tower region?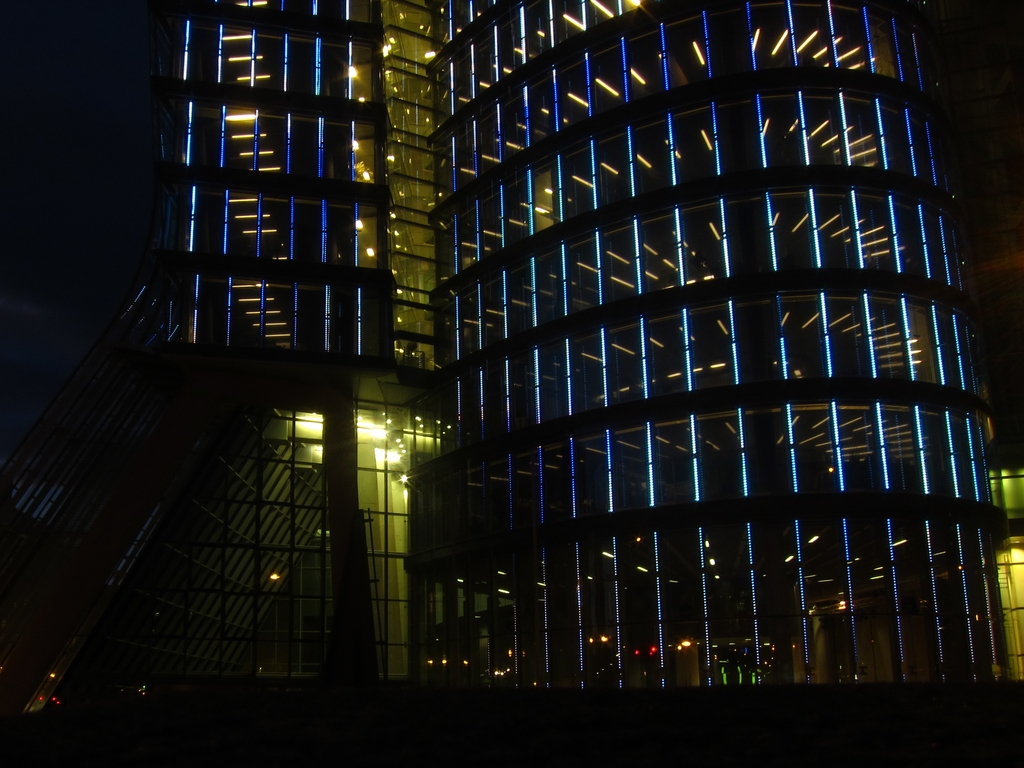
locate(283, 0, 1017, 705)
